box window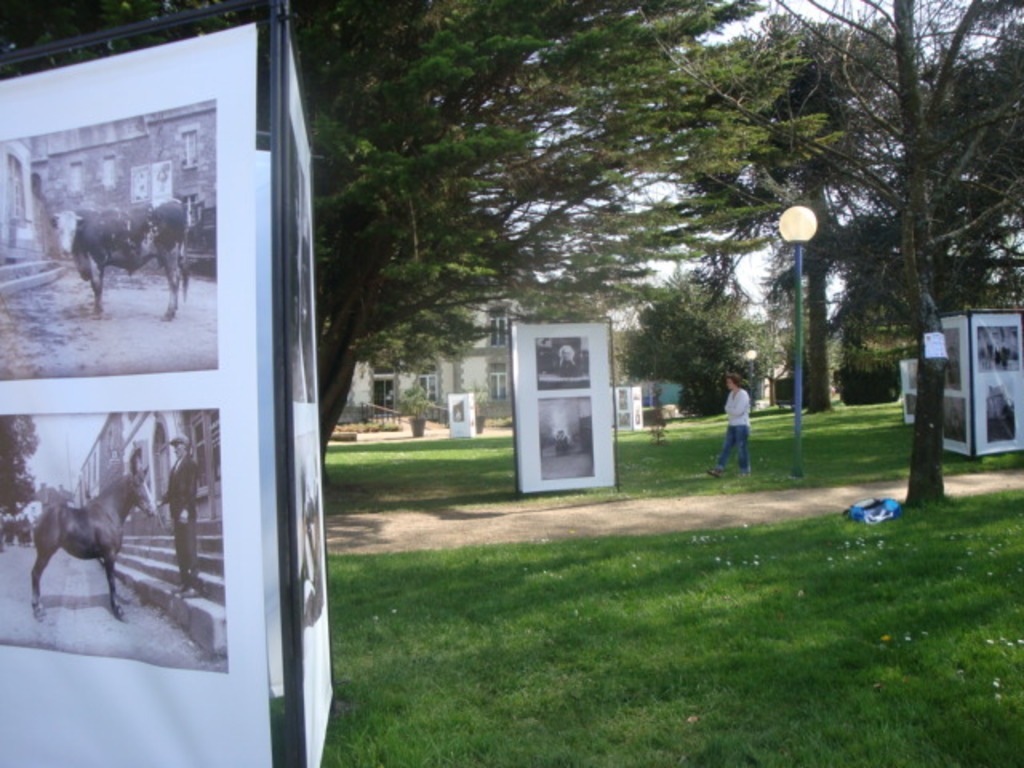
<box>422,365,438,403</box>
